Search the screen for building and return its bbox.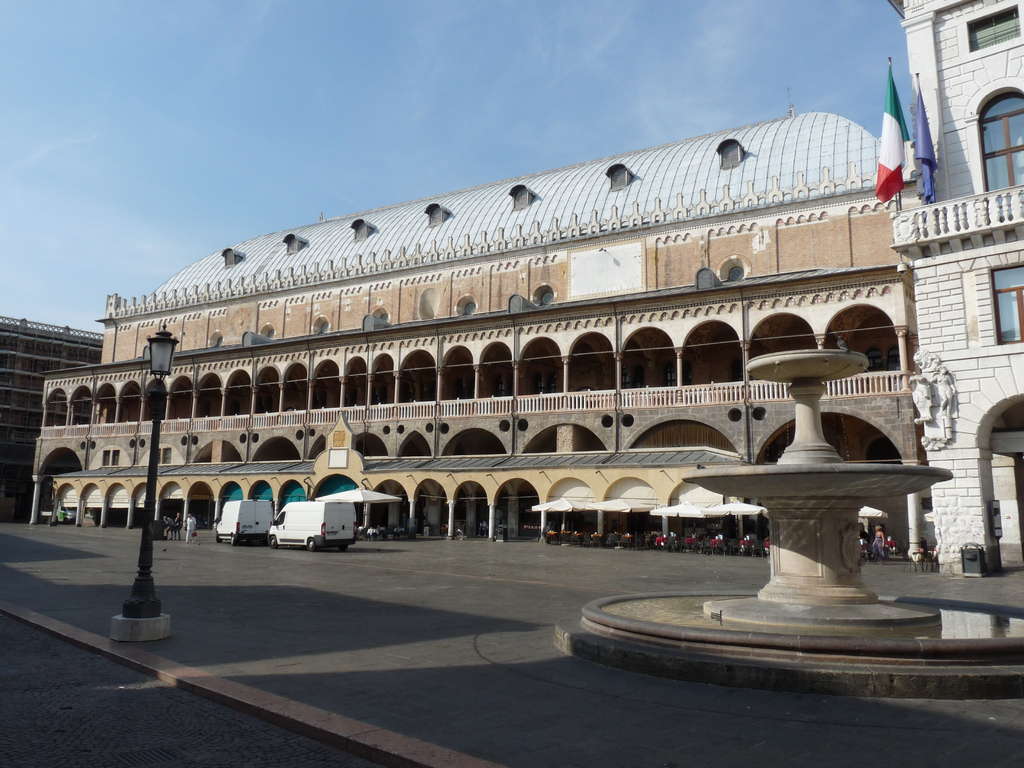
Found: x1=33, y1=111, x2=886, y2=557.
